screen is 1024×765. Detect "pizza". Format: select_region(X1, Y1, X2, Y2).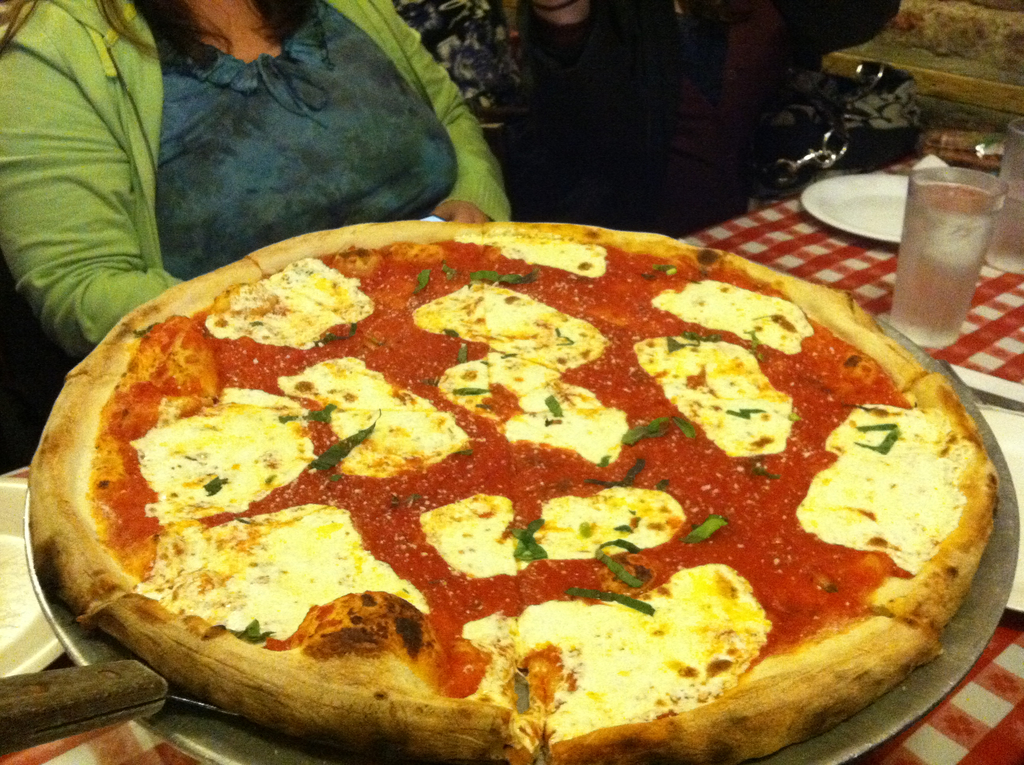
select_region(20, 209, 1006, 764).
